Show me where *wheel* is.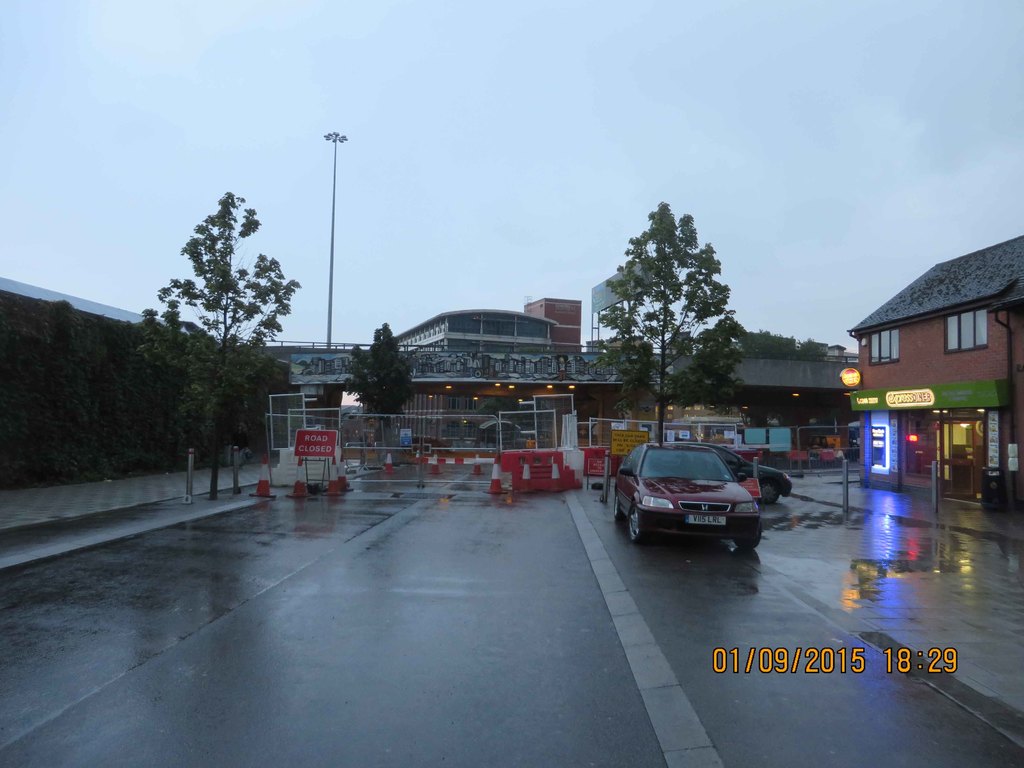
*wheel* is at select_region(609, 494, 623, 520).
